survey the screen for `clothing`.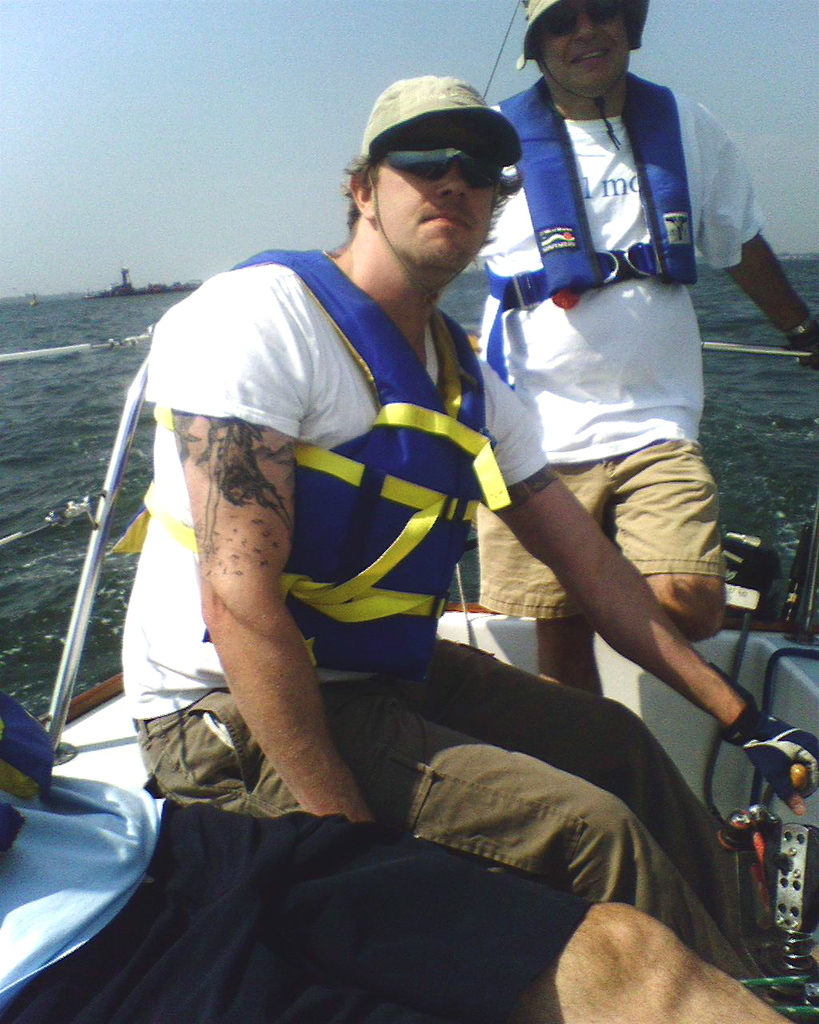
Survey found: (0, 676, 604, 1023).
